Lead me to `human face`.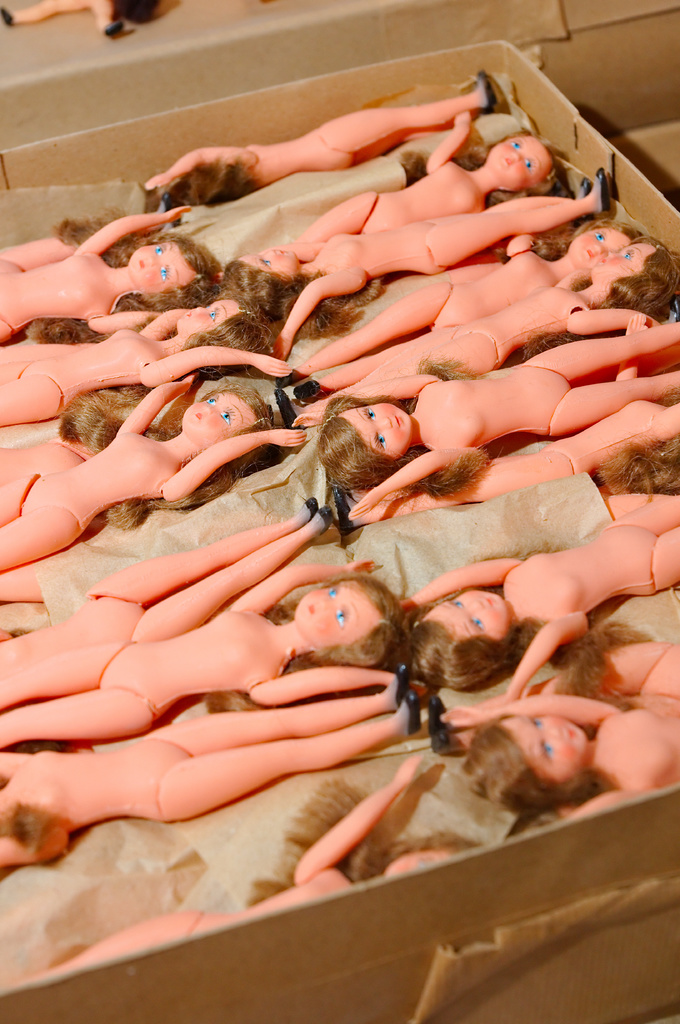
Lead to (489,135,552,189).
